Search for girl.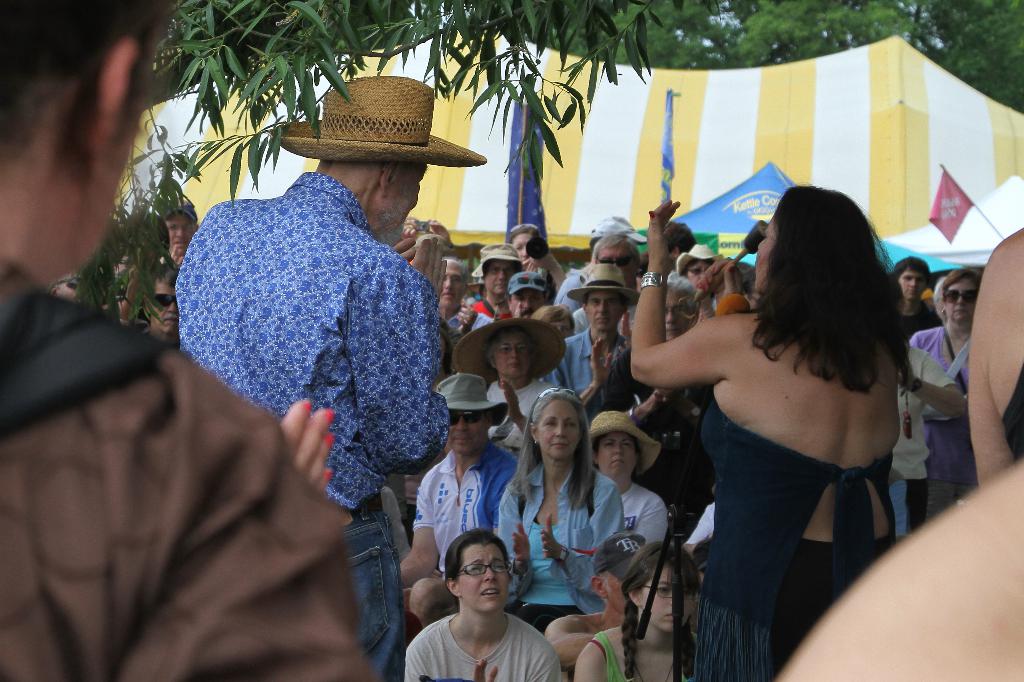
Found at rect(575, 541, 701, 681).
